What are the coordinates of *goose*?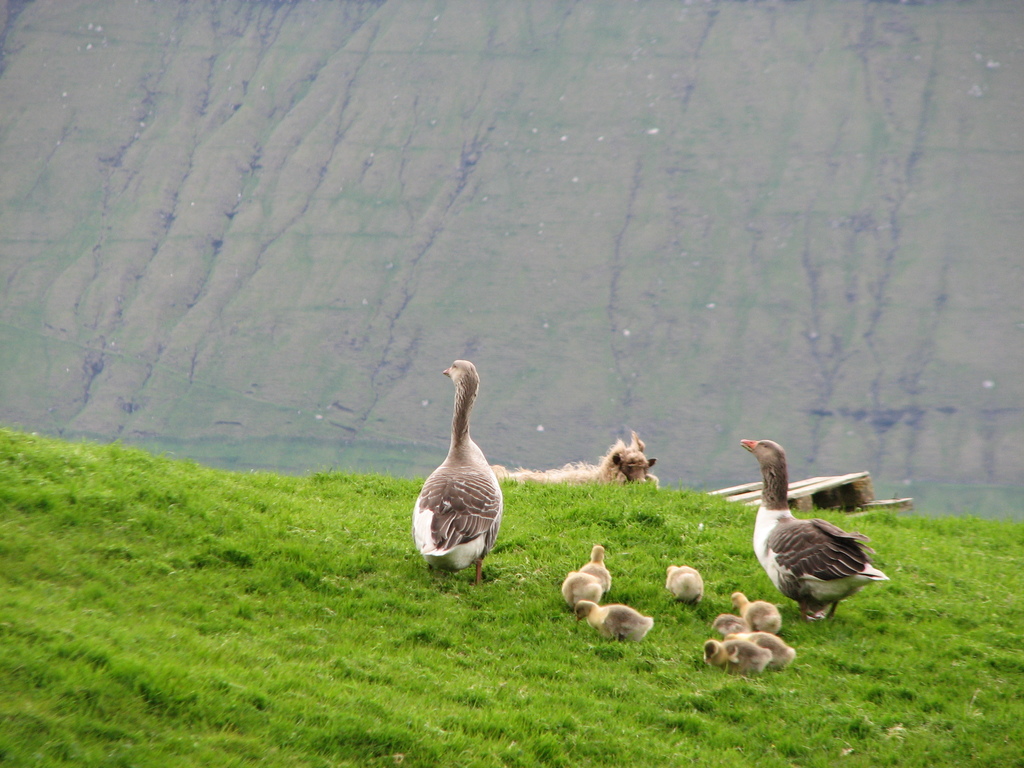
(582,546,612,600).
